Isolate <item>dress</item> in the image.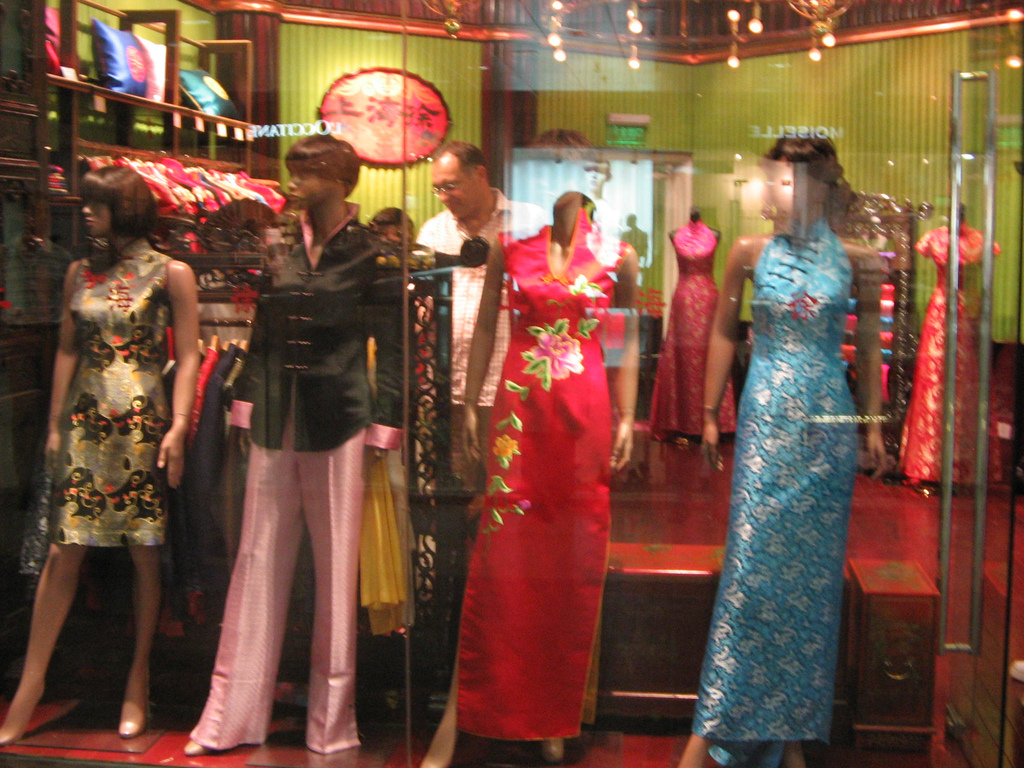
Isolated region: crop(457, 204, 630, 739).
